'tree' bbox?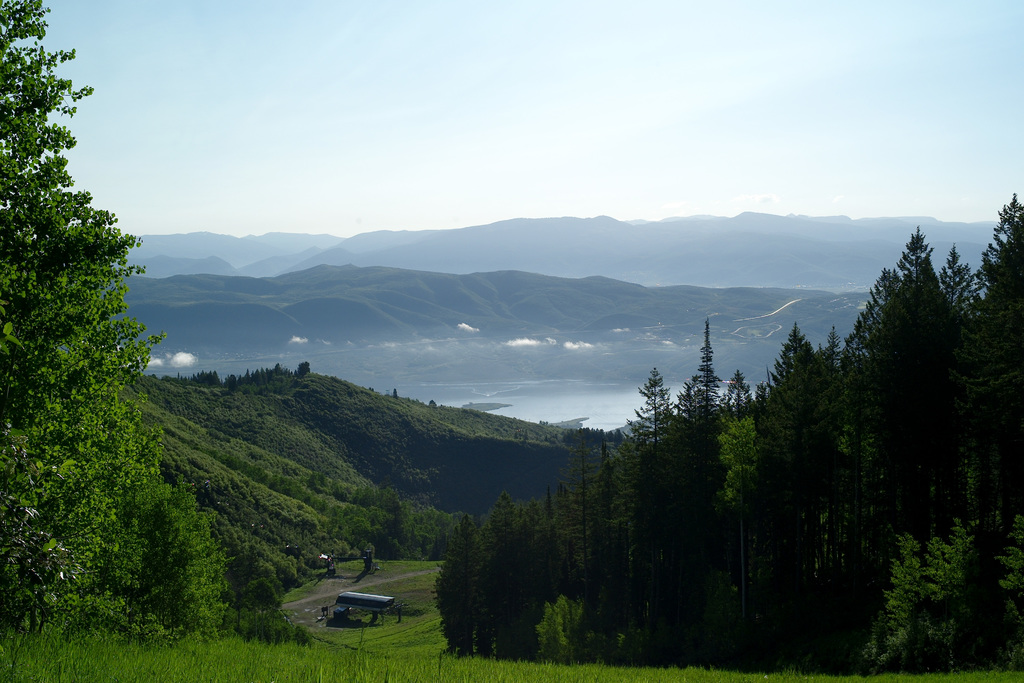
(x1=0, y1=0, x2=170, y2=638)
